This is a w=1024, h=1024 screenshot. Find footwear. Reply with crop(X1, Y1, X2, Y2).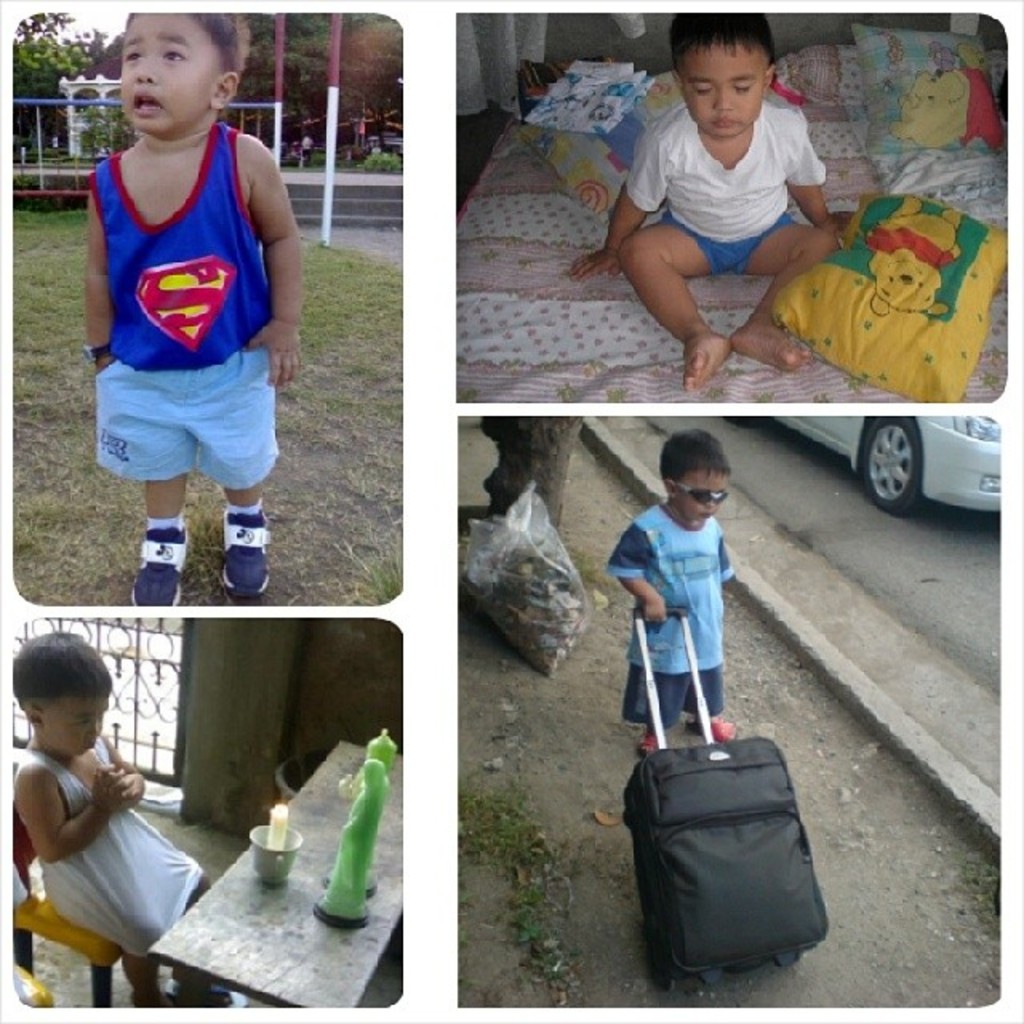
crop(125, 467, 259, 600).
